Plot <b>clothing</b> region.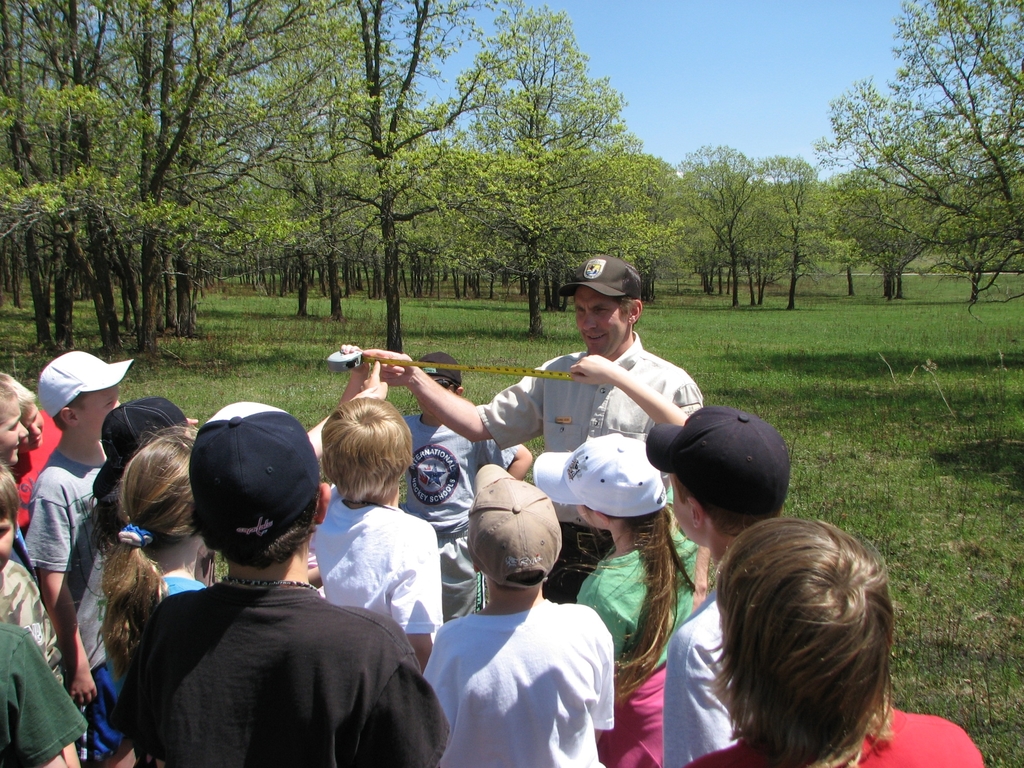
Plotted at pyautogui.locateOnScreen(661, 596, 730, 767).
